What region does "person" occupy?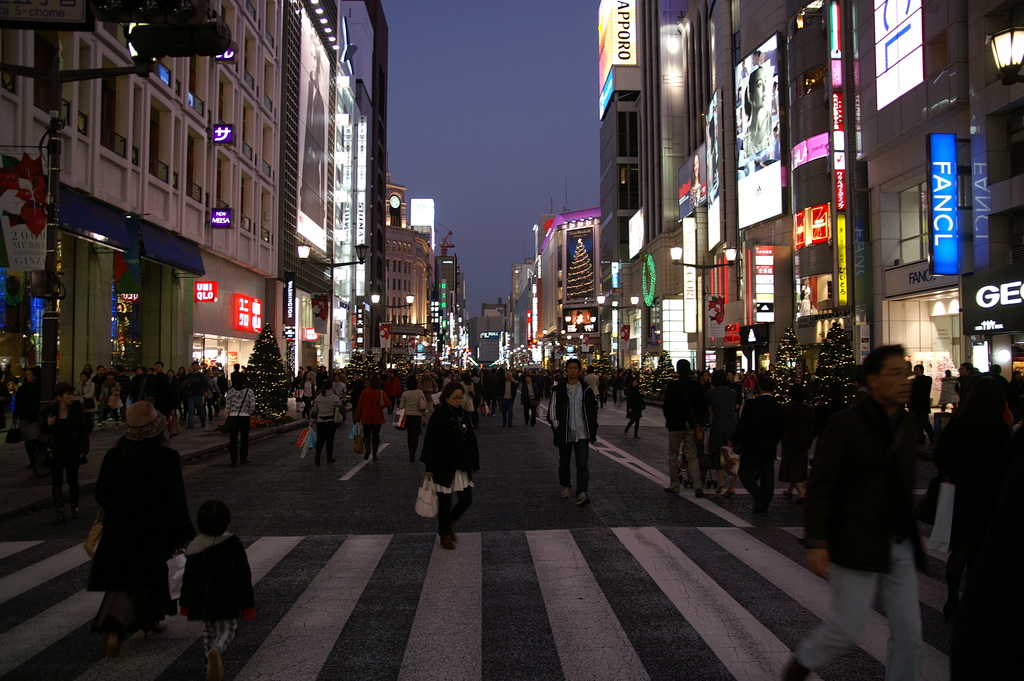
46 393 86 455.
